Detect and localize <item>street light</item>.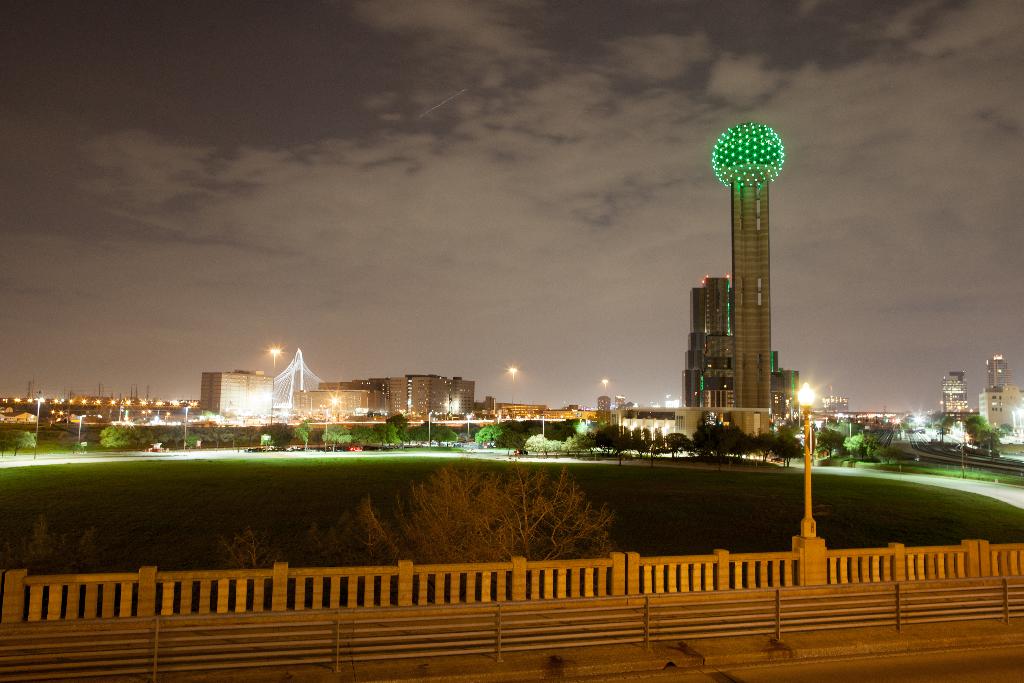
Localized at [x1=428, y1=411, x2=431, y2=451].
